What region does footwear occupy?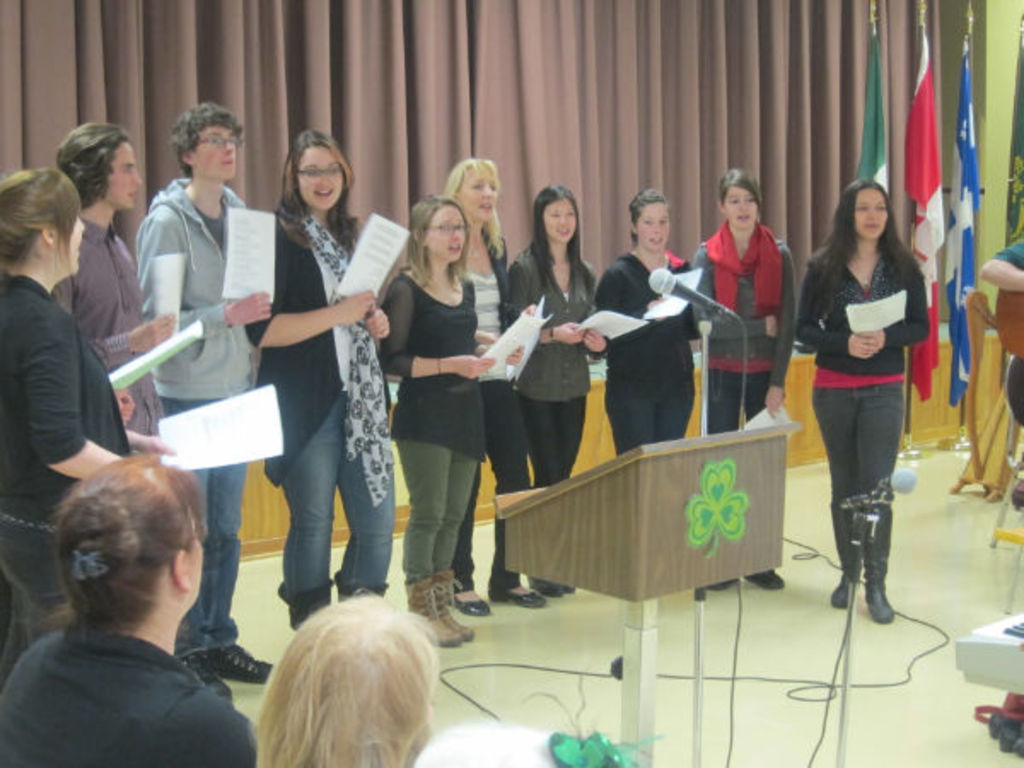
crop(826, 495, 869, 609).
